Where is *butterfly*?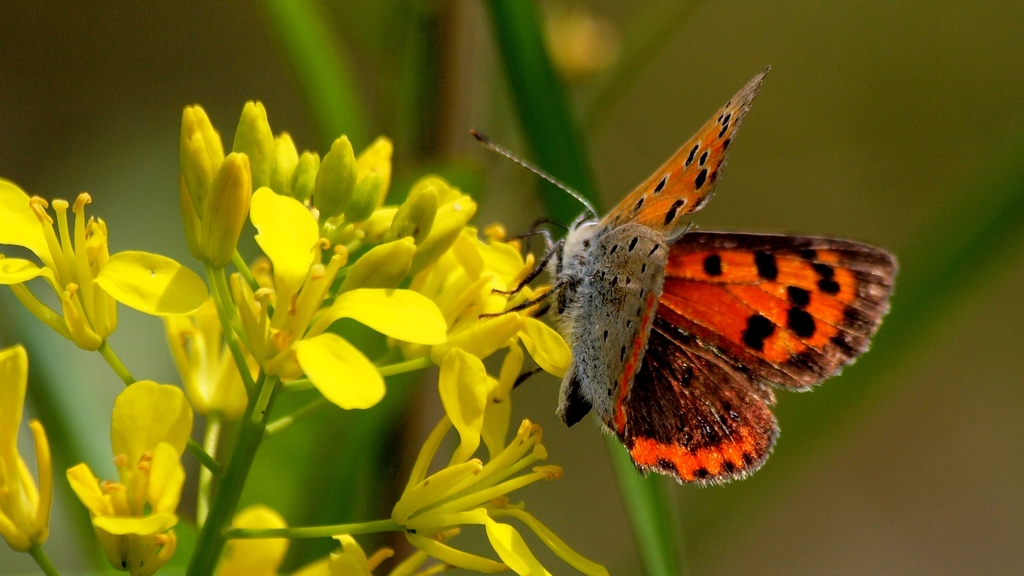
x1=476, y1=67, x2=898, y2=485.
